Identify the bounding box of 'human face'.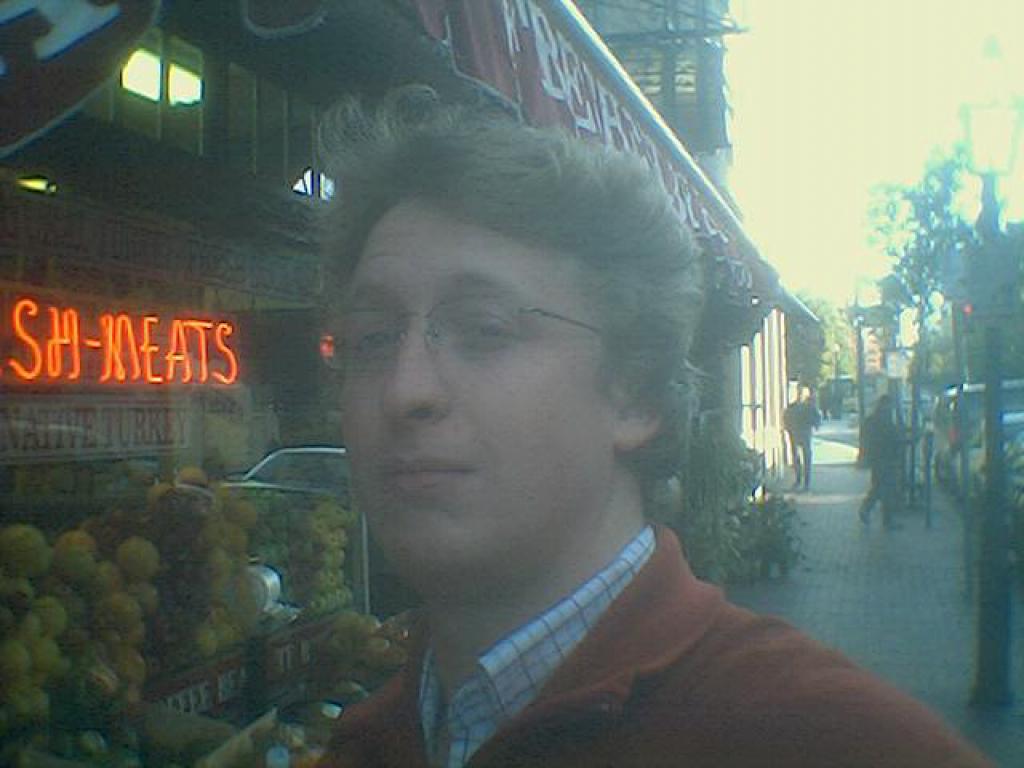
BBox(338, 201, 616, 585).
